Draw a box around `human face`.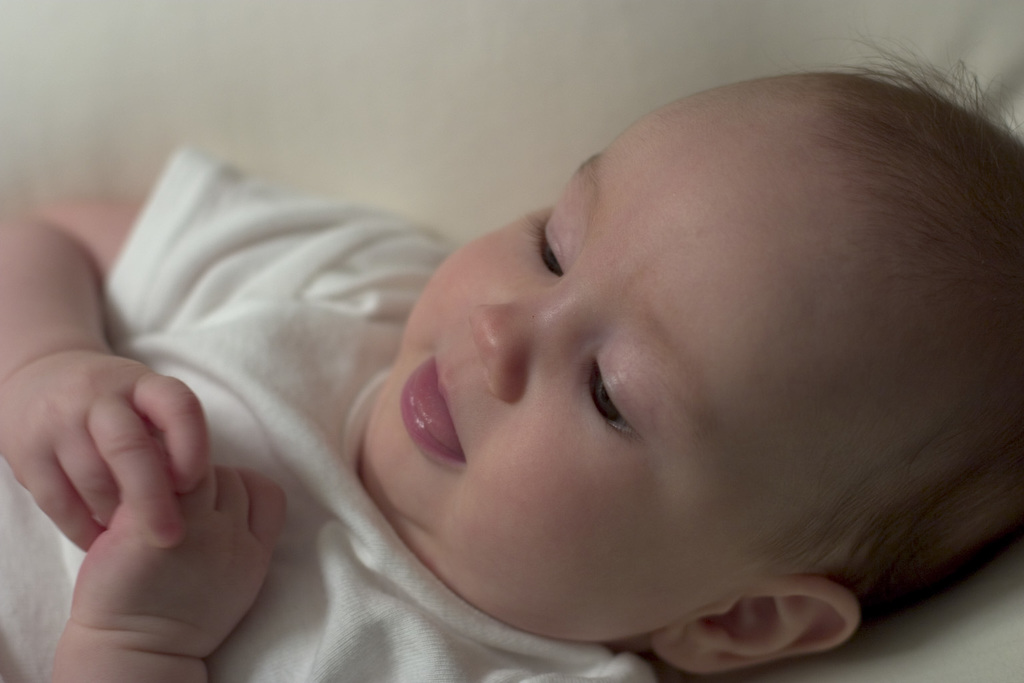
x1=353, y1=77, x2=880, y2=633.
